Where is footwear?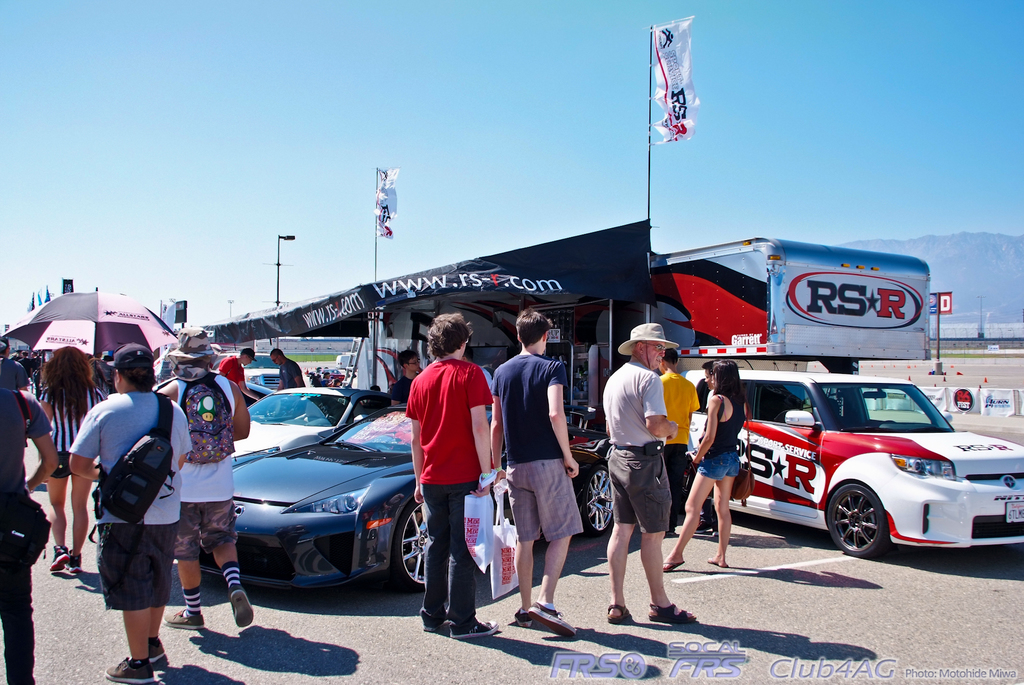
bbox=(450, 620, 497, 641).
